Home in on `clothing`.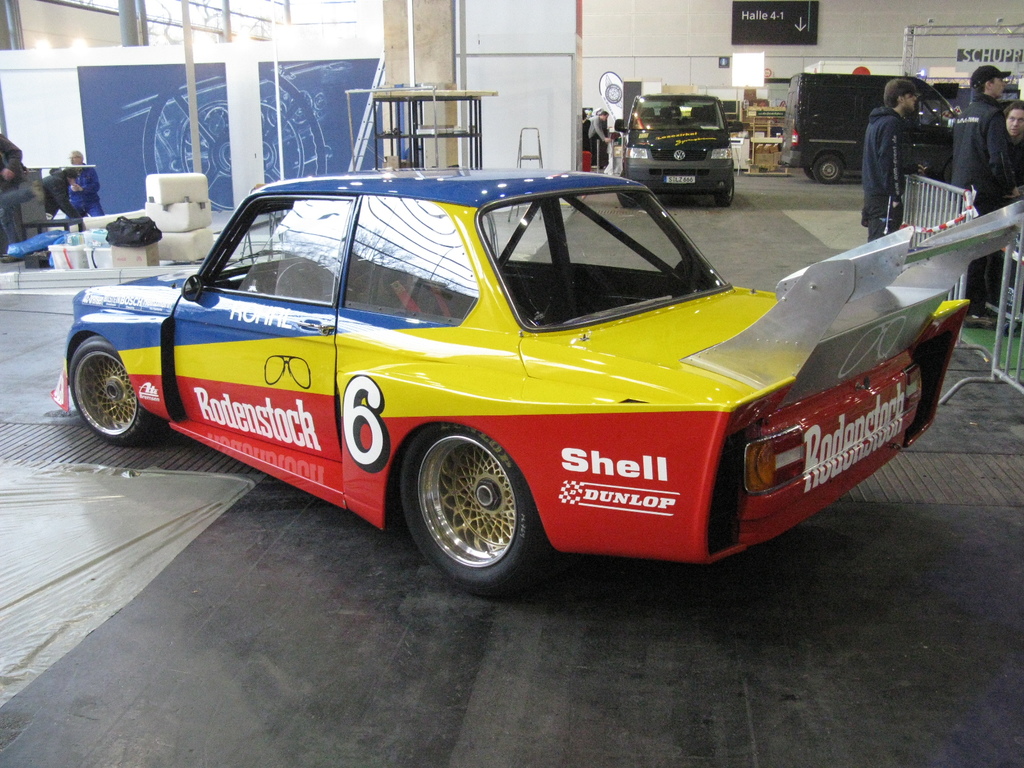
Homed in at {"x1": 957, "y1": 97, "x2": 1022, "y2": 292}.
